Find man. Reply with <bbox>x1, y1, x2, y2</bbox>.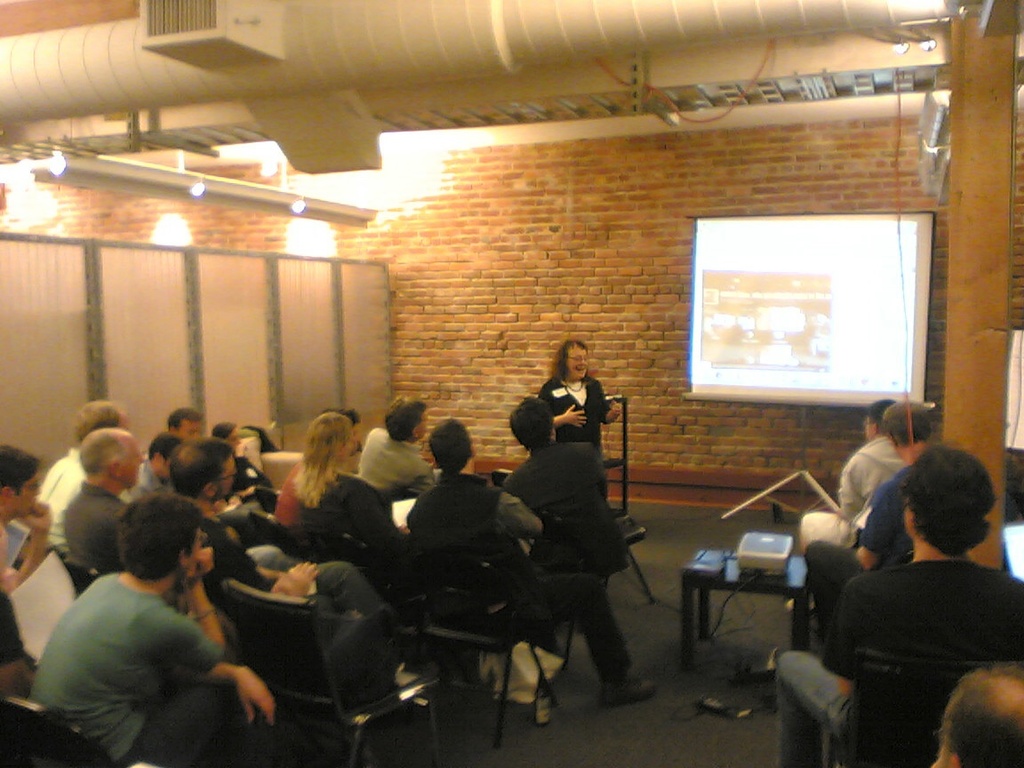
<bbox>42, 395, 135, 559</bbox>.
